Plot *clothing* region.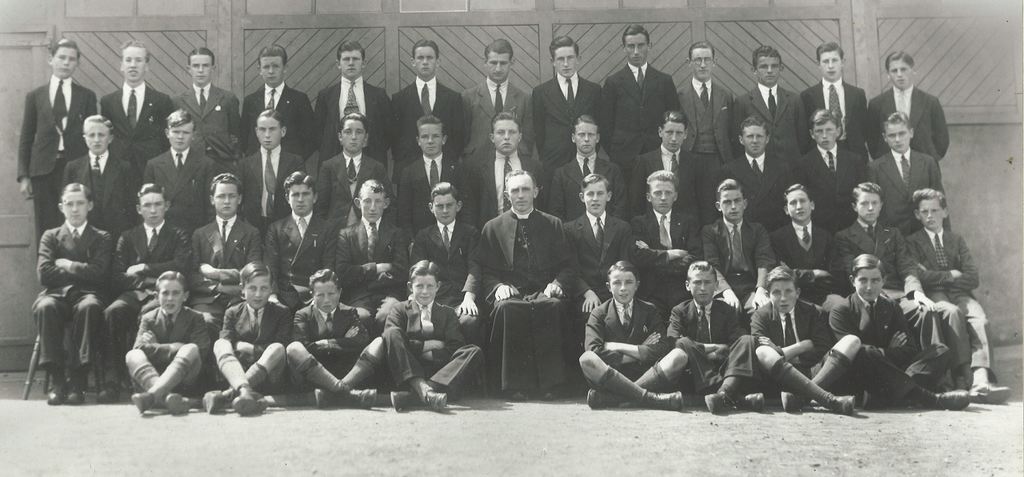
Plotted at detection(391, 154, 479, 244).
